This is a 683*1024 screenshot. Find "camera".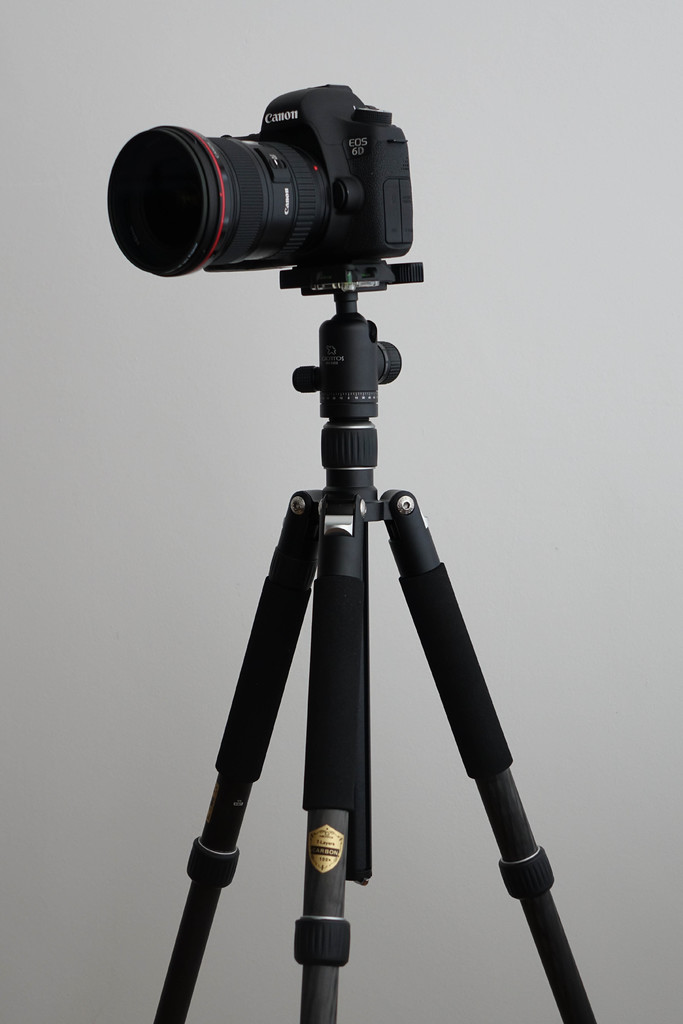
Bounding box: [101,81,414,272].
